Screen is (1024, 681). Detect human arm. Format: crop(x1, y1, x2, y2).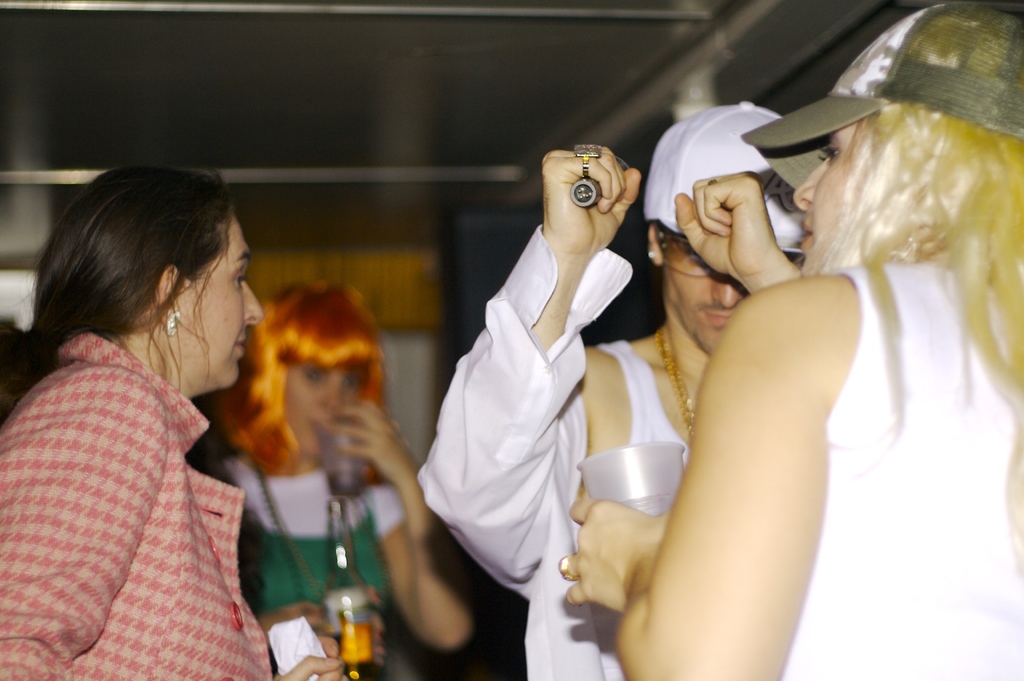
crop(316, 390, 481, 648).
